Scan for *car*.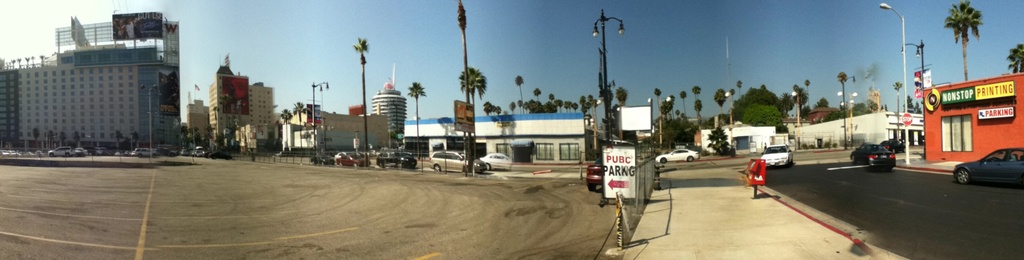
Scan result: bbox(849, 142, 897, 170).
